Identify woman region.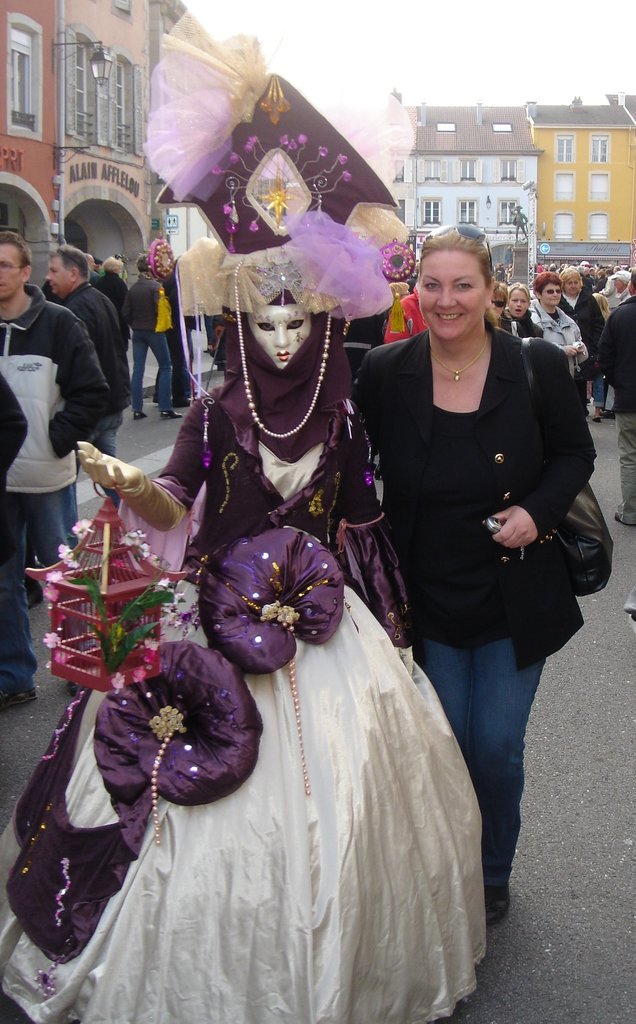
Region: [x1=92, y1=253, x2=132, y2=352].
